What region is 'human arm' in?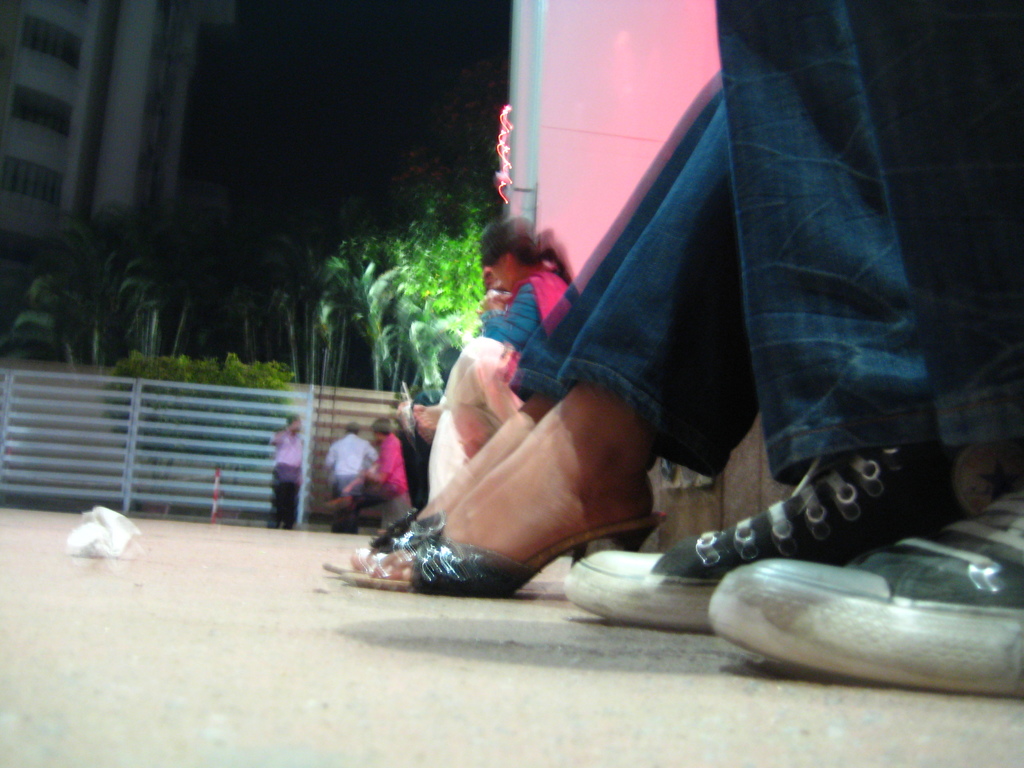
Rect(374, 447, 398, 481).
